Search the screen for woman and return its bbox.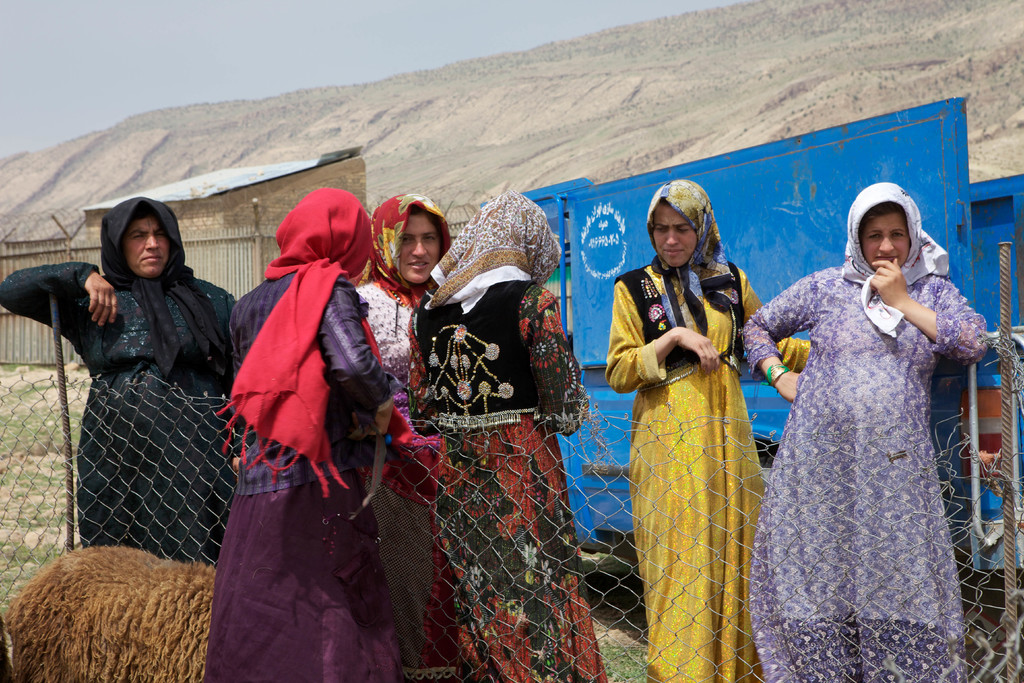
Found: 348,190,456,409.
